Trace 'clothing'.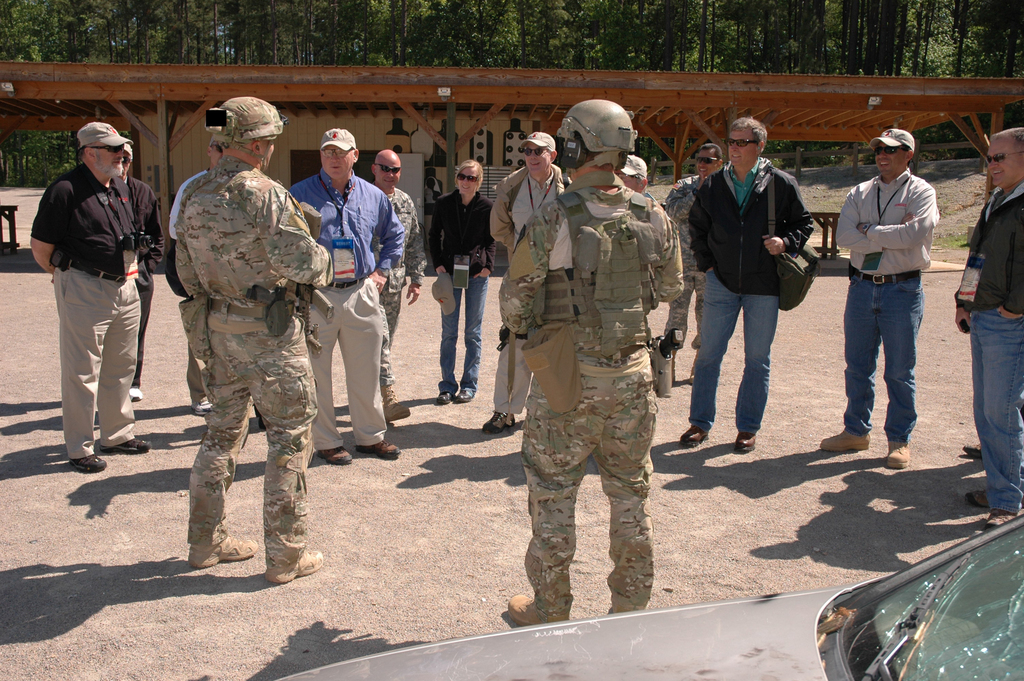
Traced to (426,188,497,394).
